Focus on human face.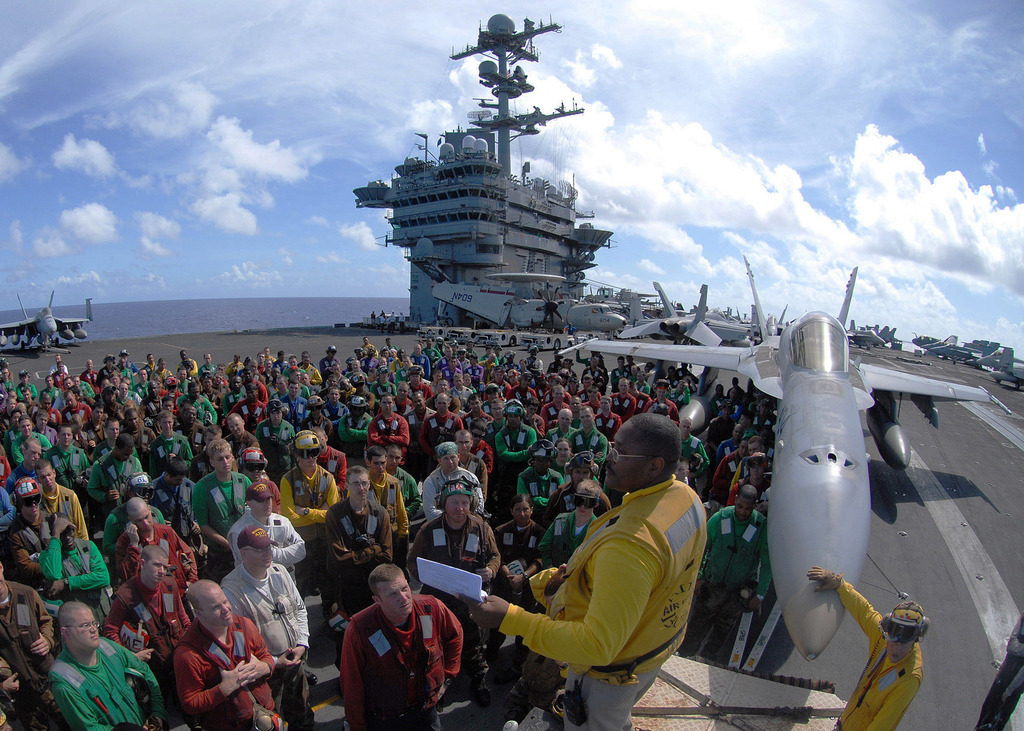
Focused at [left=200, top=584, right=236, bottom=632].
